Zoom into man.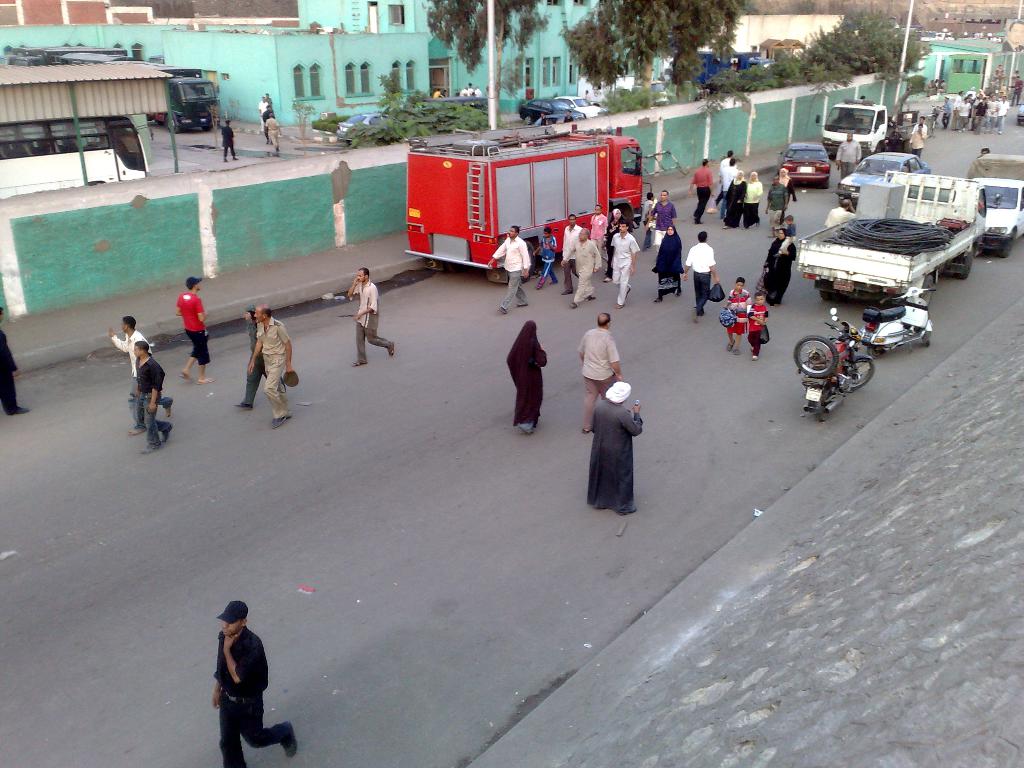
Zoom target: locate(589, 383, 646, 517).
